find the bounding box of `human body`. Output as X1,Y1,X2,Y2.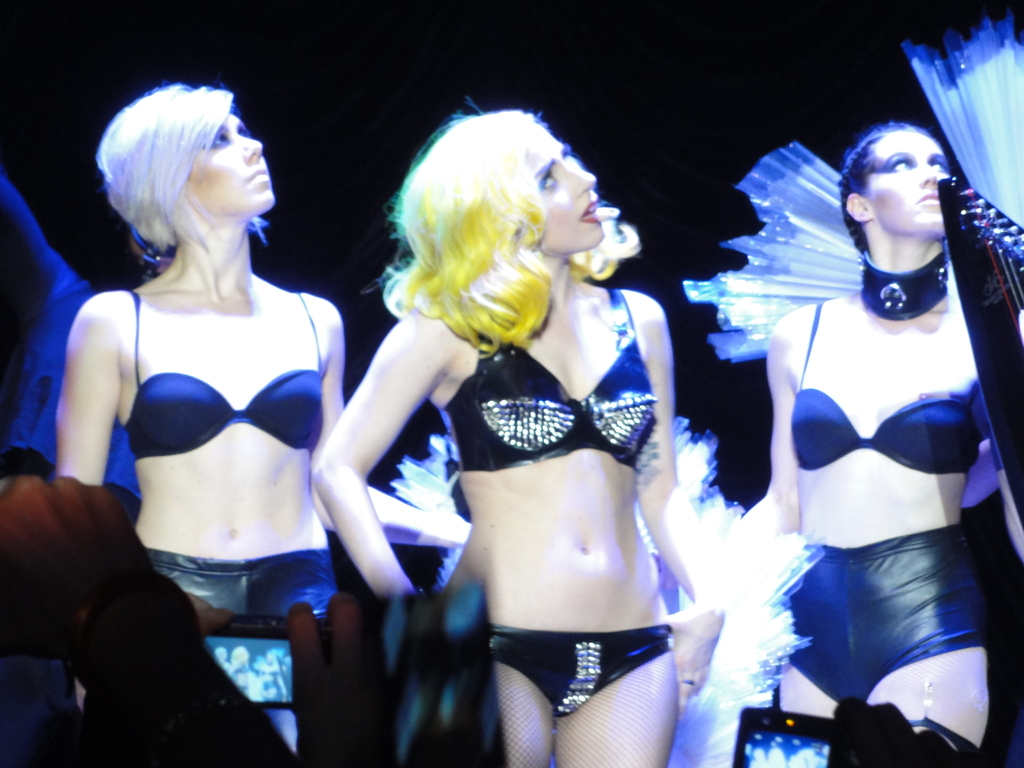
52,88,423,721.
